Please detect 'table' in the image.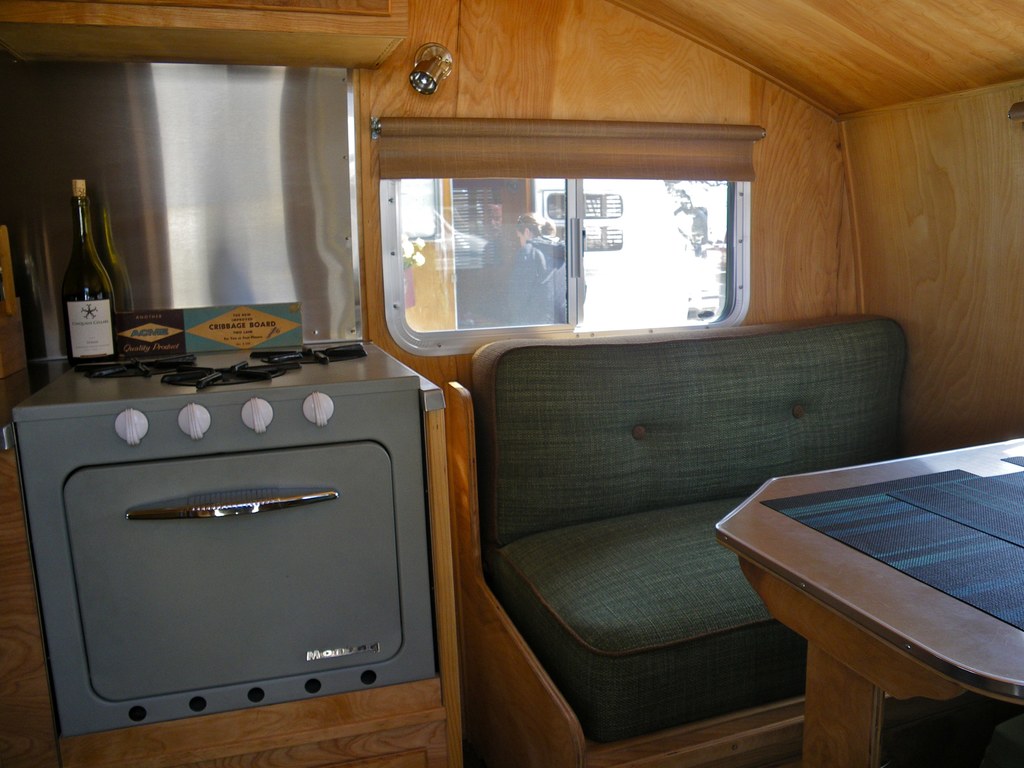
736/350/1023/767.
